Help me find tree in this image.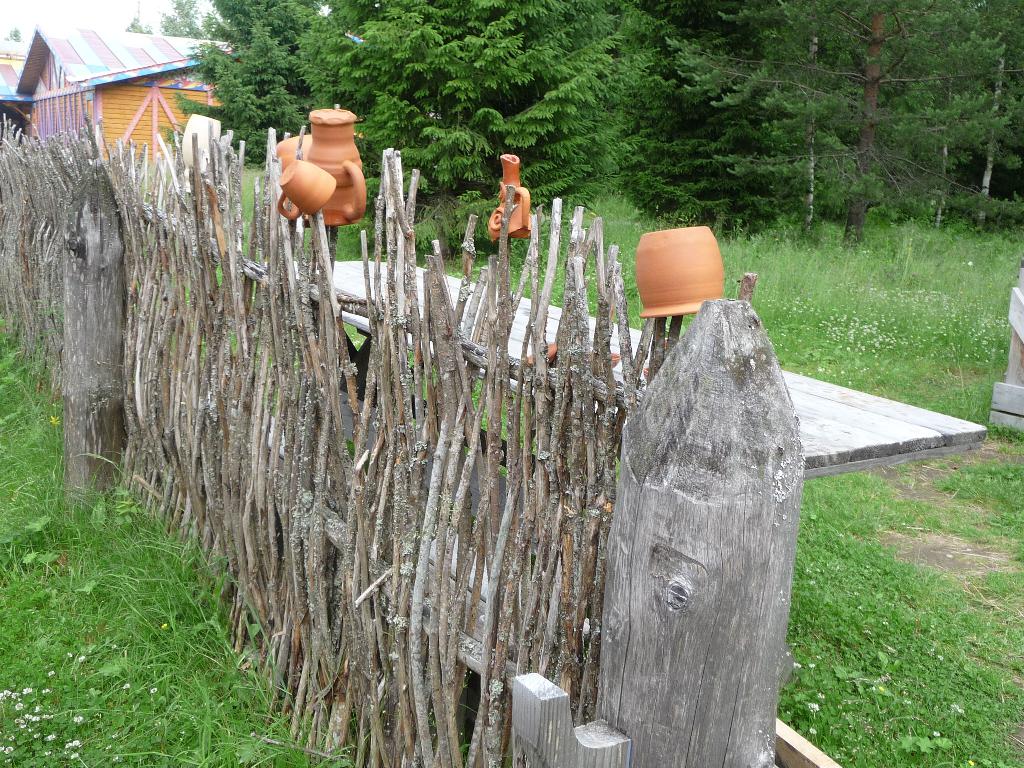
Found it: left=159, top=3, right=332, bottom=162.
